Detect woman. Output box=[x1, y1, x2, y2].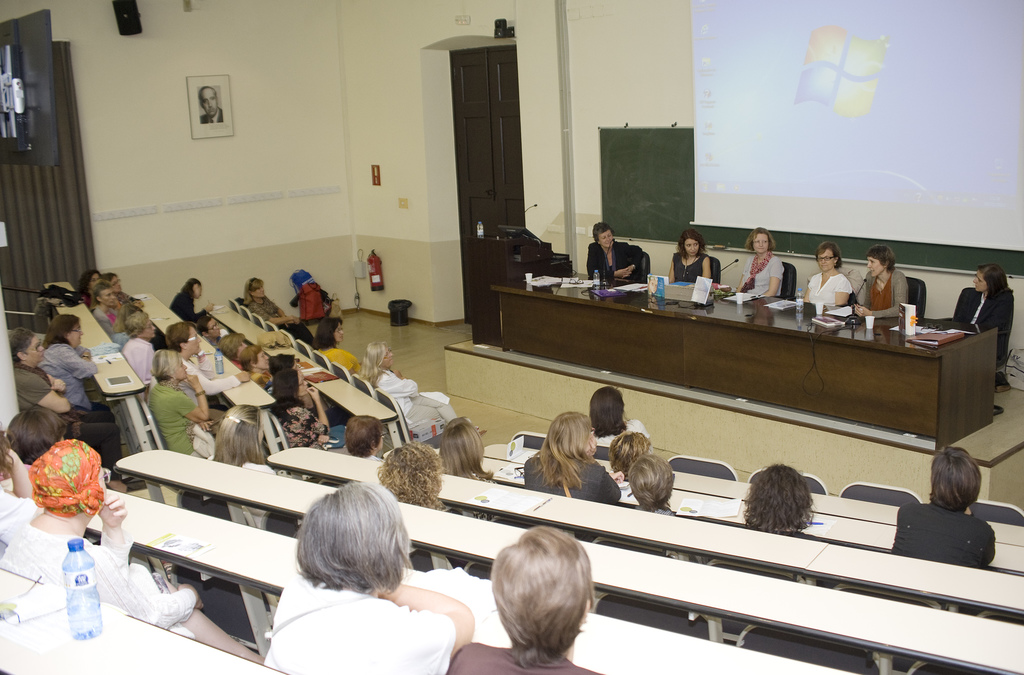
box=[266, 479, 480, 674].
